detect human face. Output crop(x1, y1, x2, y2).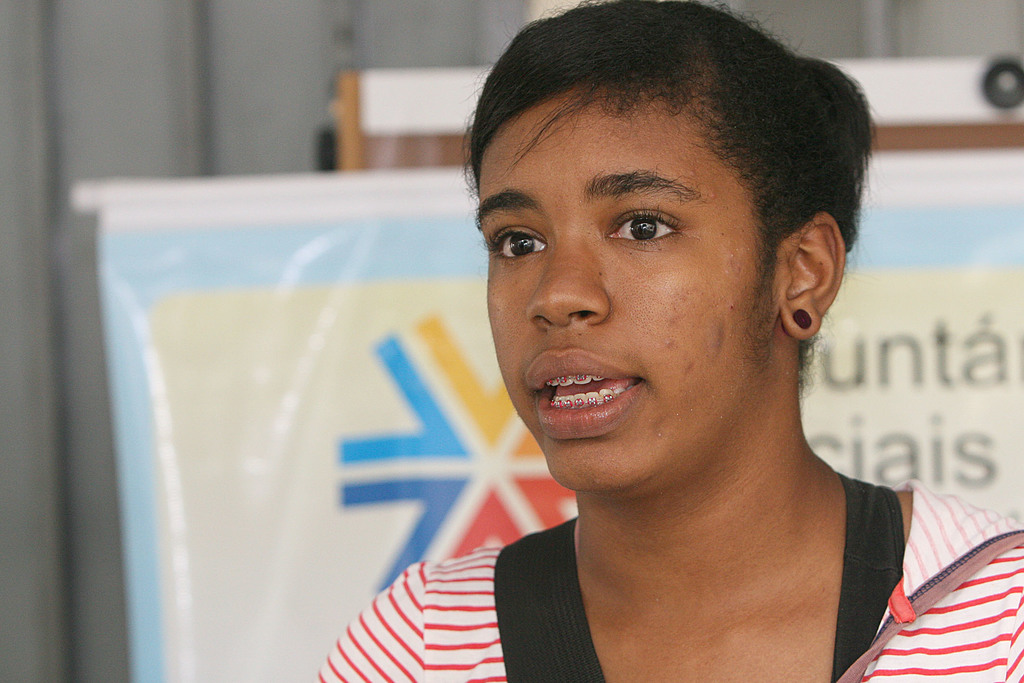
crop(483, 89, 744, 498).
